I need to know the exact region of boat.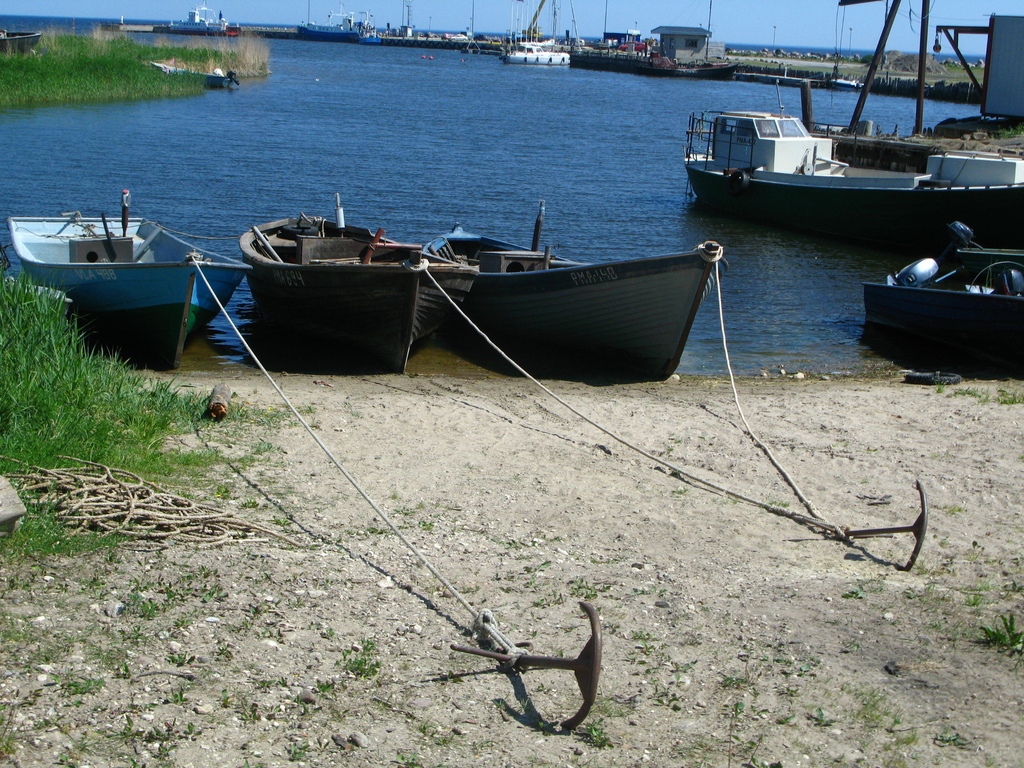
Region: bbox=(3, 183, 252, 374).
